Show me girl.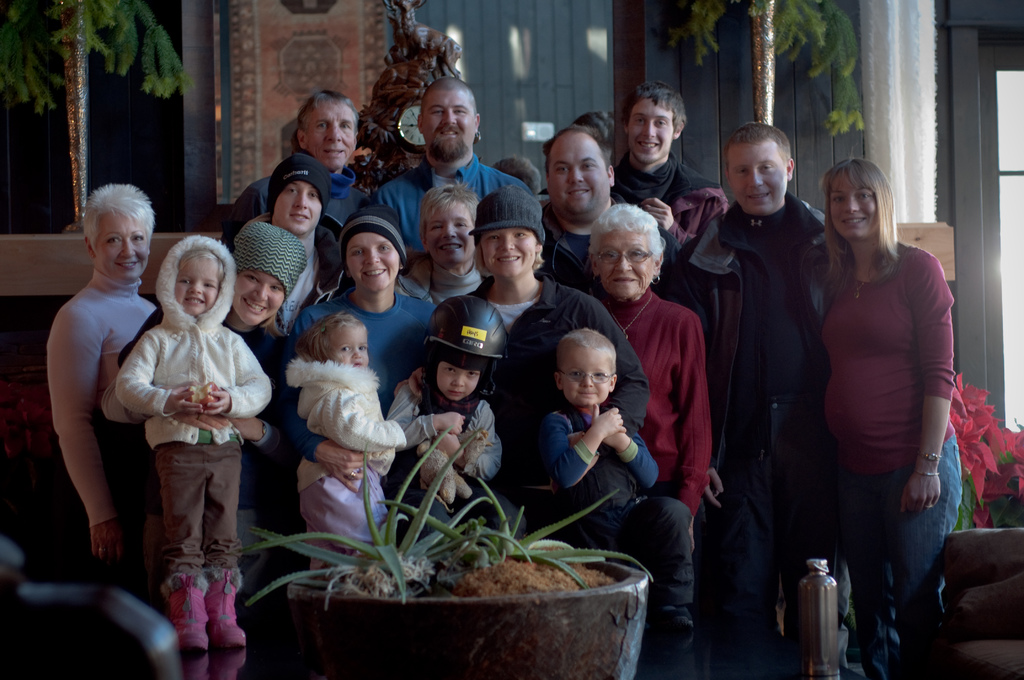
girl is here: 285,314,464,556.
